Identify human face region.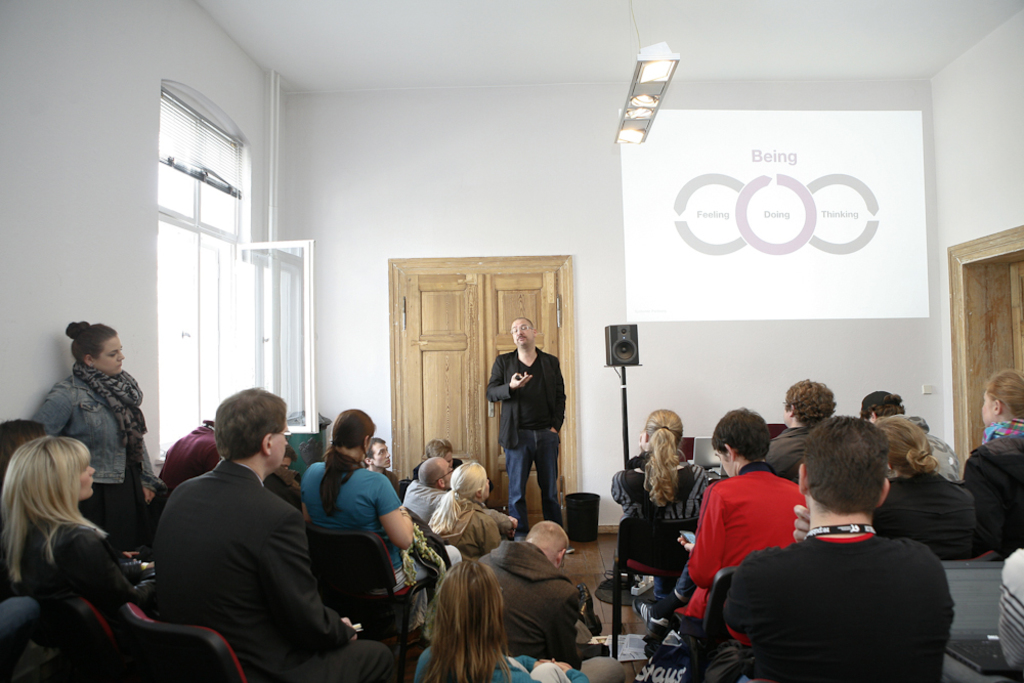
Region: <box>374,441,393,473</box>.
